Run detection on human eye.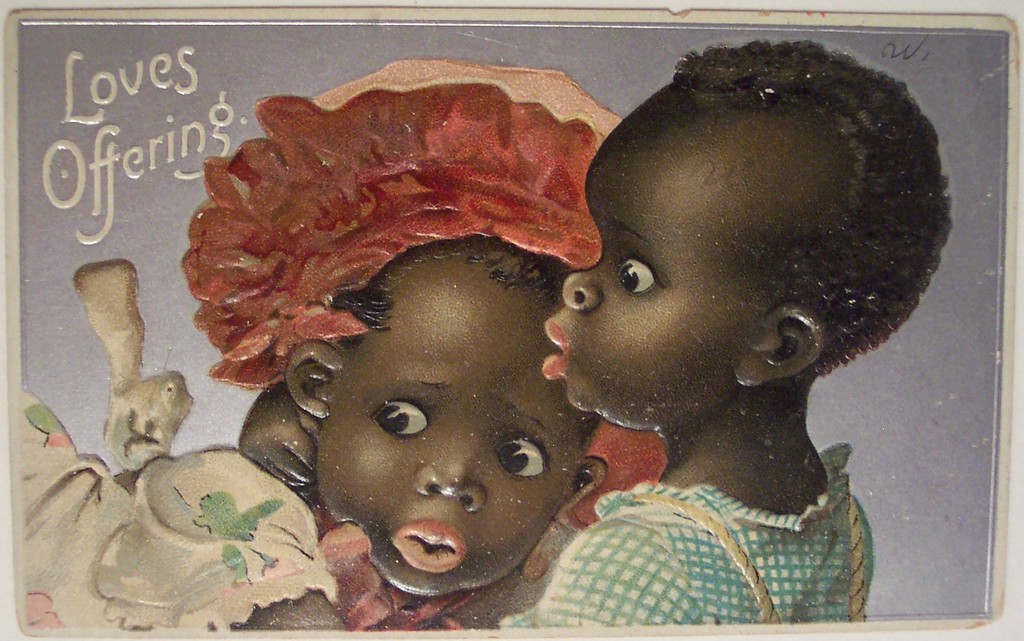
Result: (493,428,550,480).
